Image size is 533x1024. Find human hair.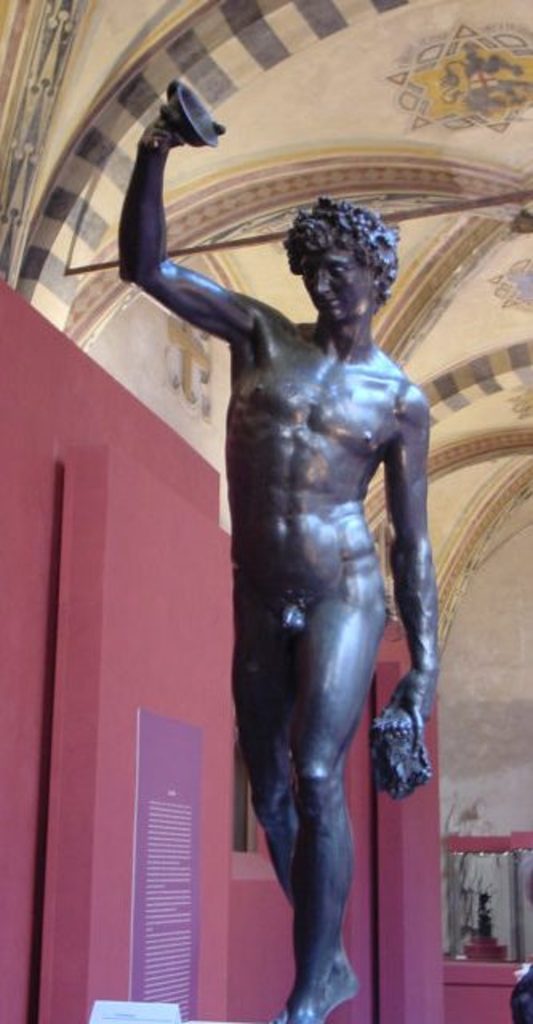
[x1=290, y1=198, x2=387, y2=294].
